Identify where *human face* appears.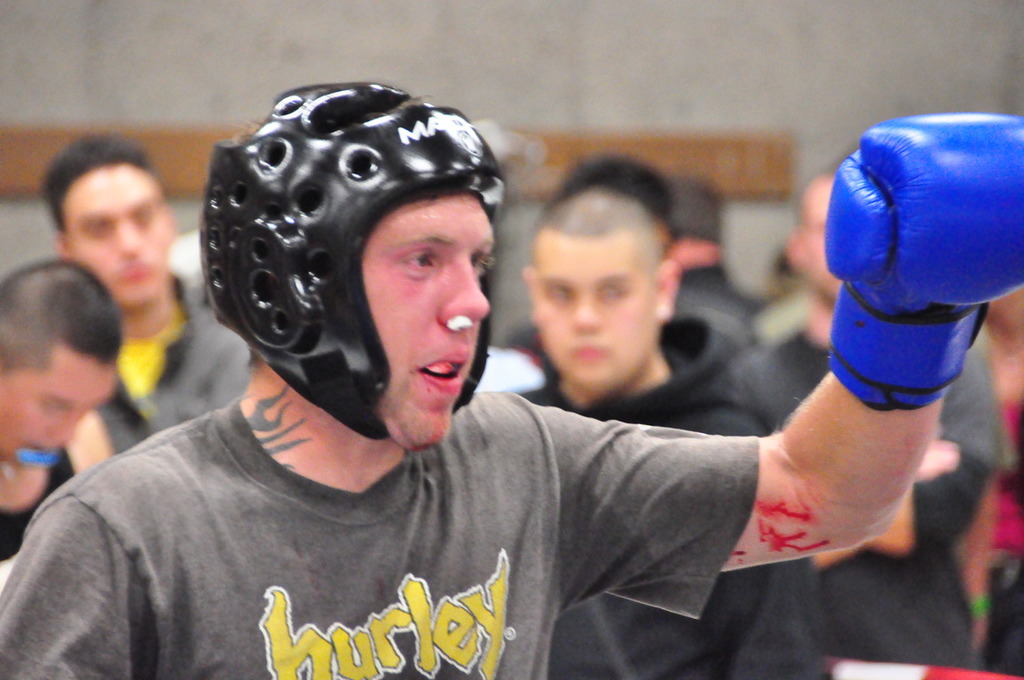
Appears at crop(55, 166, 172, 300).
